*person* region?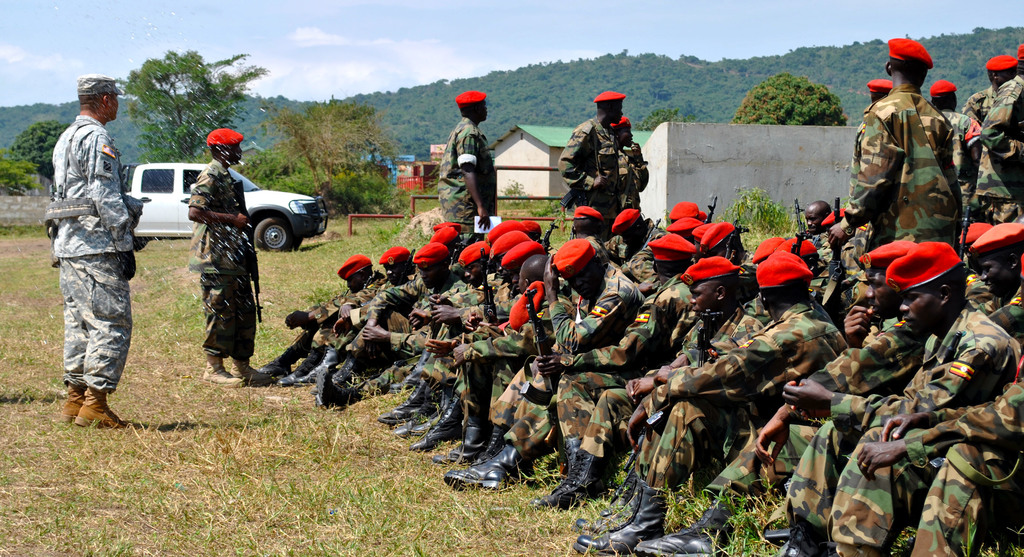
179, 118, 264, 378
